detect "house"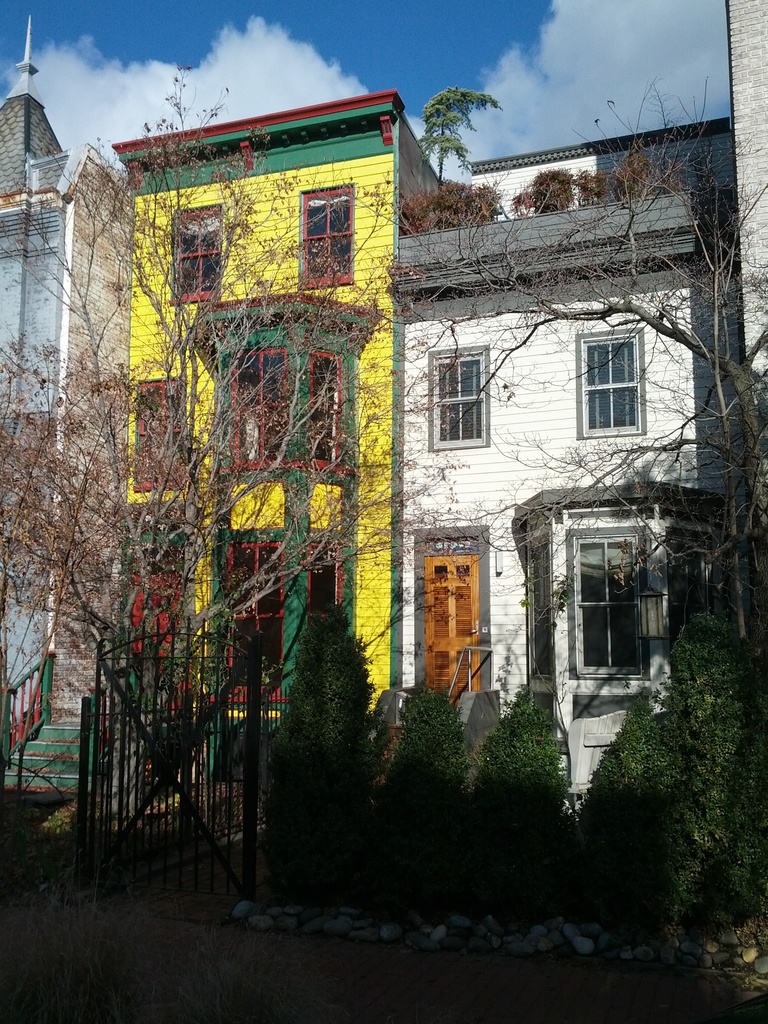
x1=0, y1=15, x2=127, y2=718
